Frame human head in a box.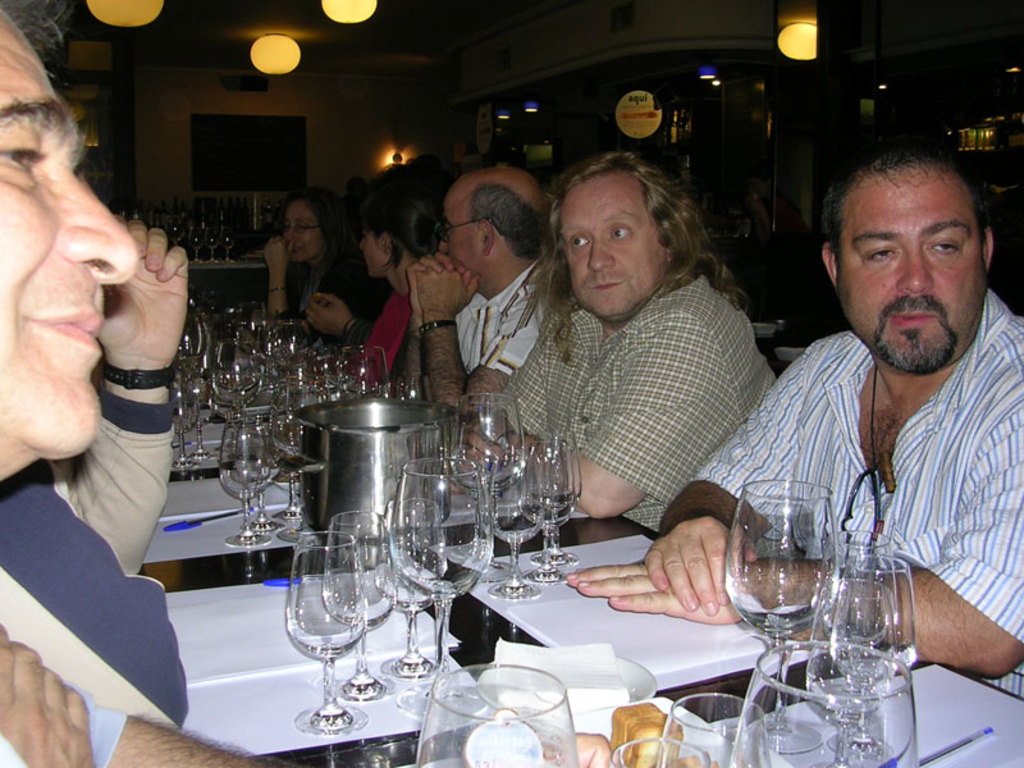
bbox=(282, 188, 351, 265).
